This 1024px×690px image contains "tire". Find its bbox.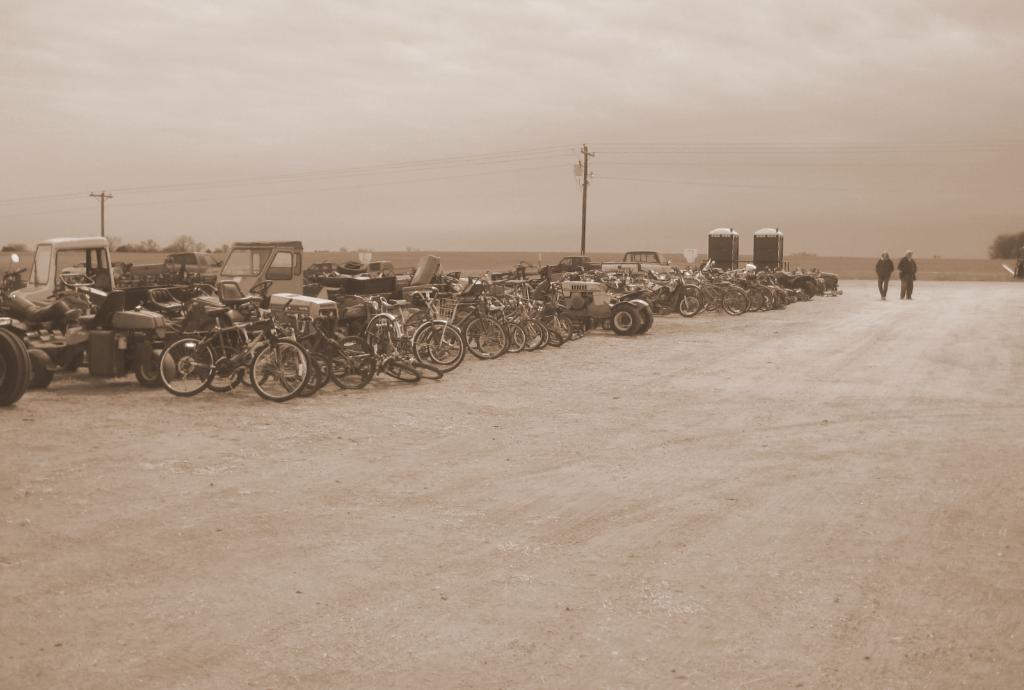
553:311:572:342.
